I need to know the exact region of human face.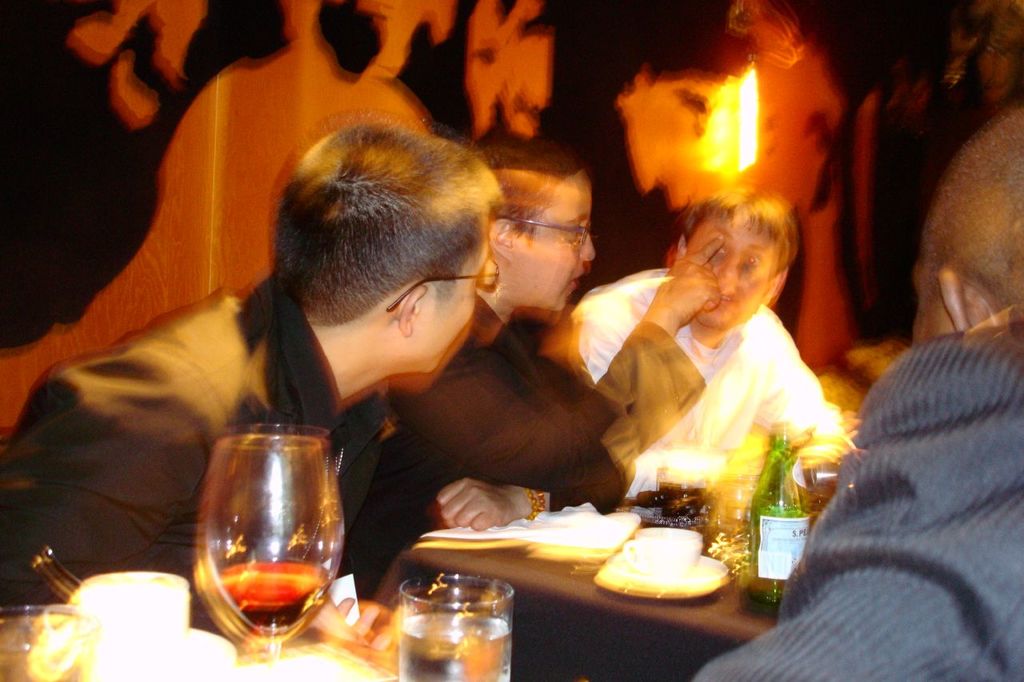
Region: <bbox>522, 184, 594, 321</bbox>.
